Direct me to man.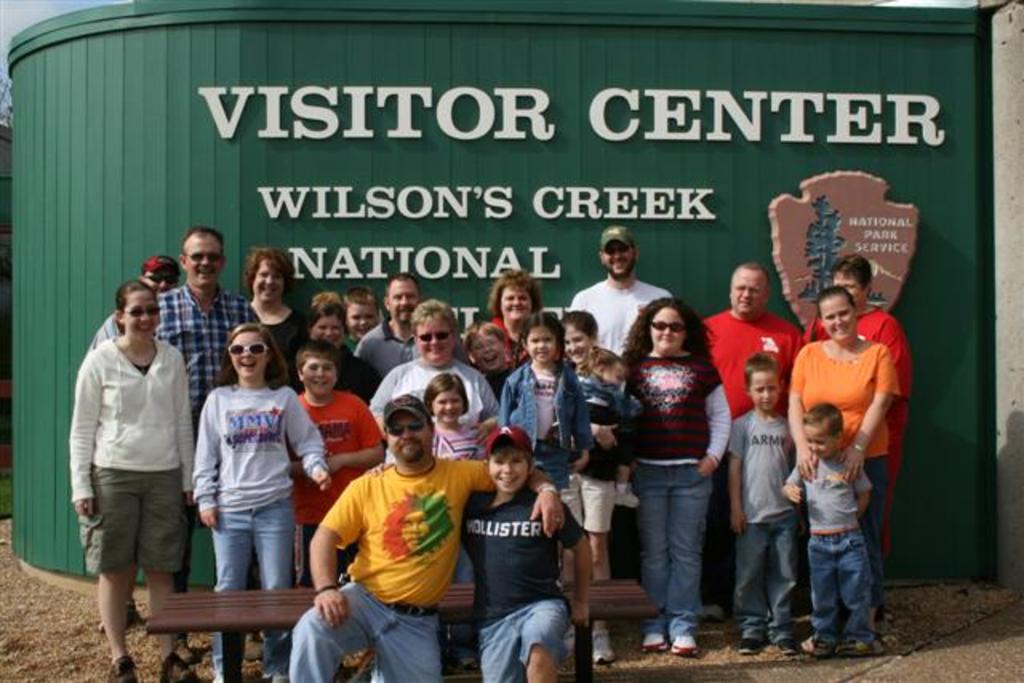
Direction: {"left": 563, "top": 221, "right": 675, "bottom": 363}.
